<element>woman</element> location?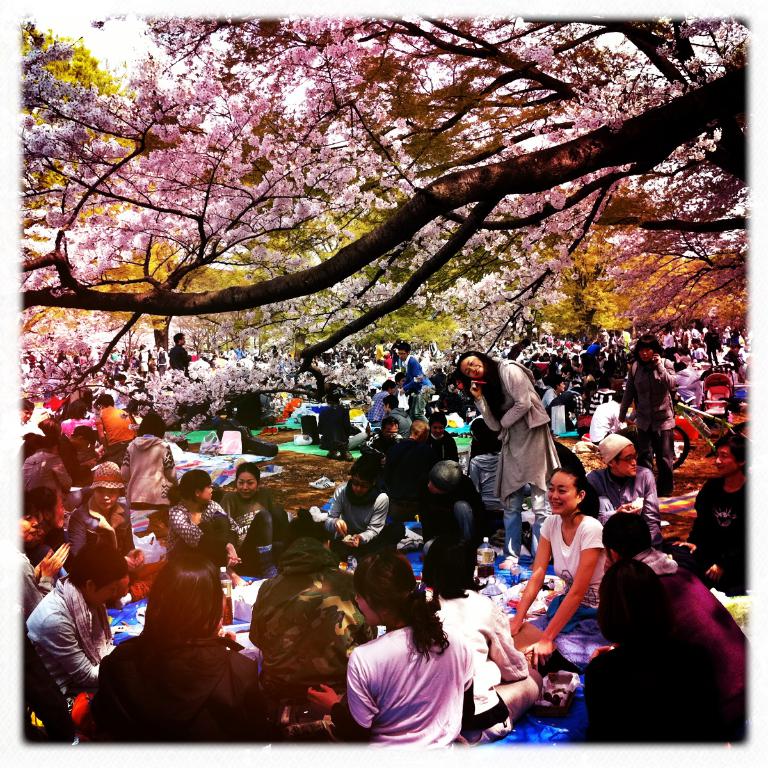
454:352:563:568
